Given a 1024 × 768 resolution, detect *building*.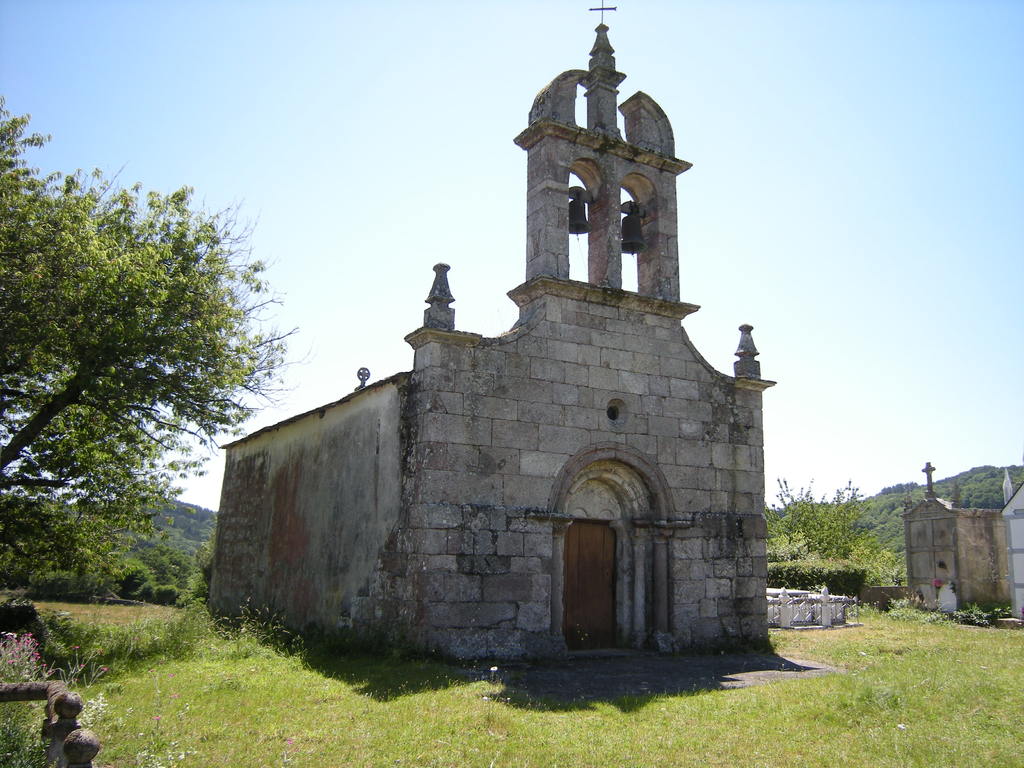
select_region(213, 0, 779, 659).
